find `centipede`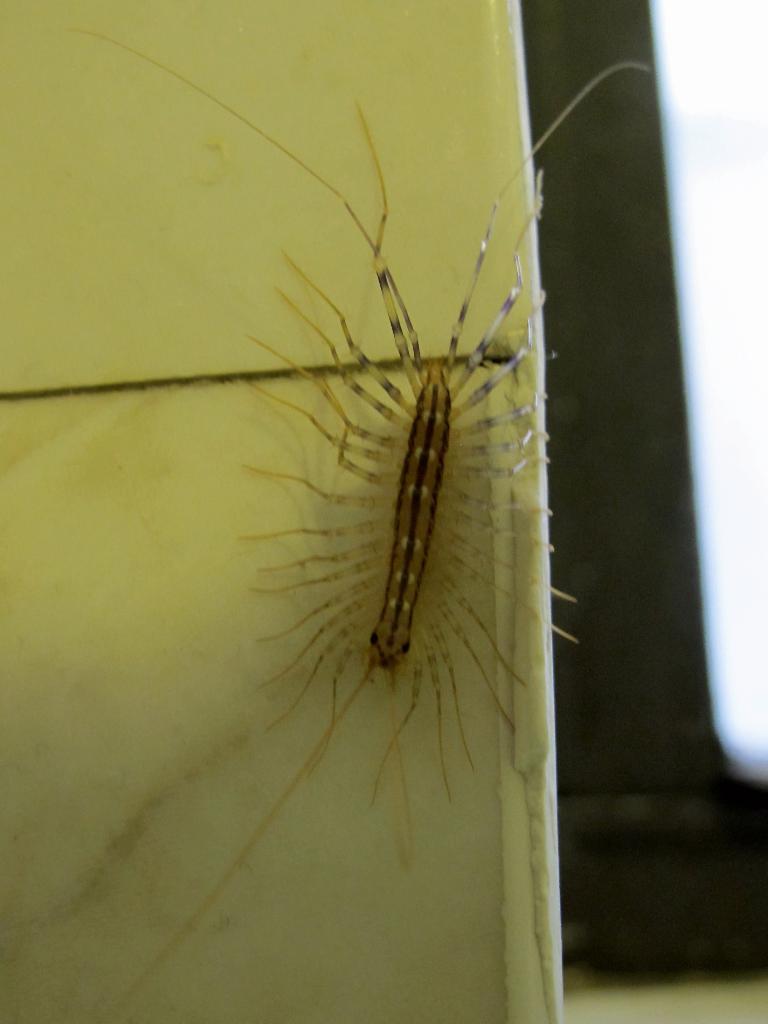
detection(61, 18, 648, 1022)
